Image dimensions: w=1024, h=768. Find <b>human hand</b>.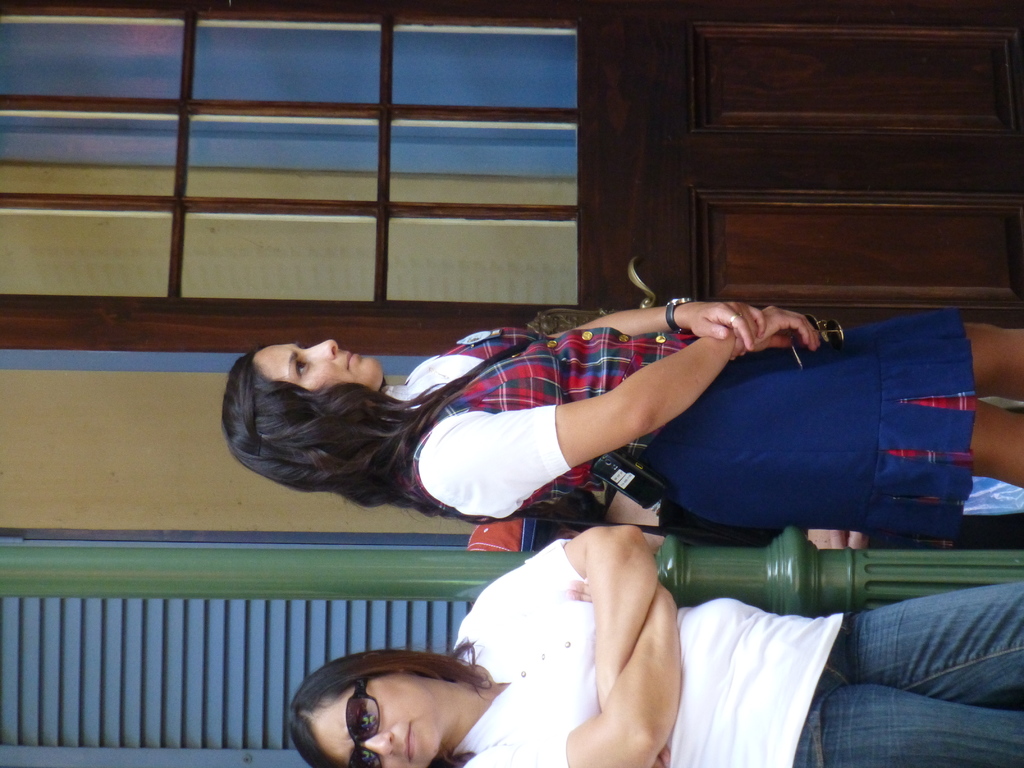
[x1=652, y1=744, x2=673, y2=767].
